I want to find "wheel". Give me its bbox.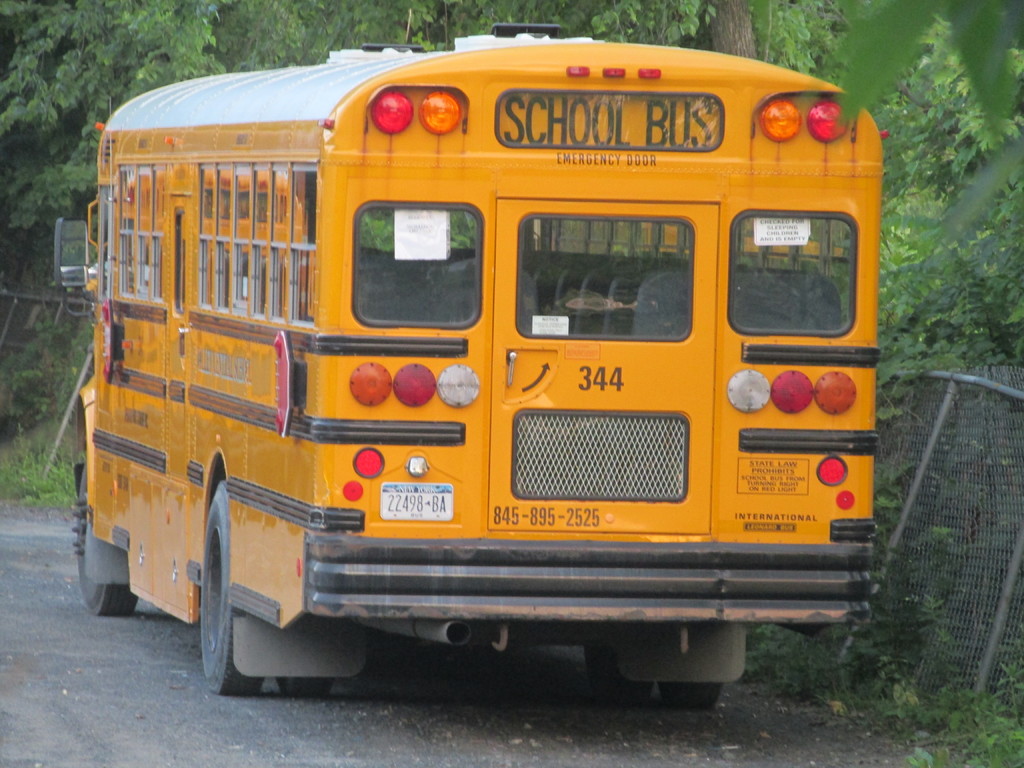
bbox(653, 678, 726, 716).
